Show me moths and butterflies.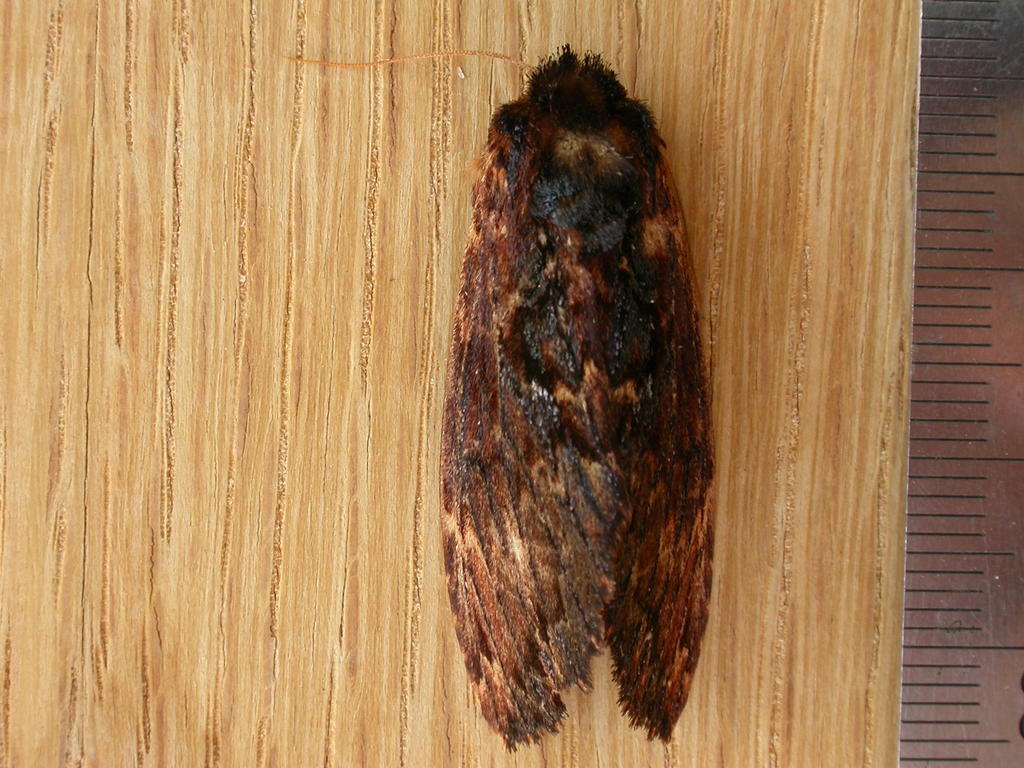
moths and butterflies is here: [282, 45, 716, 753].
